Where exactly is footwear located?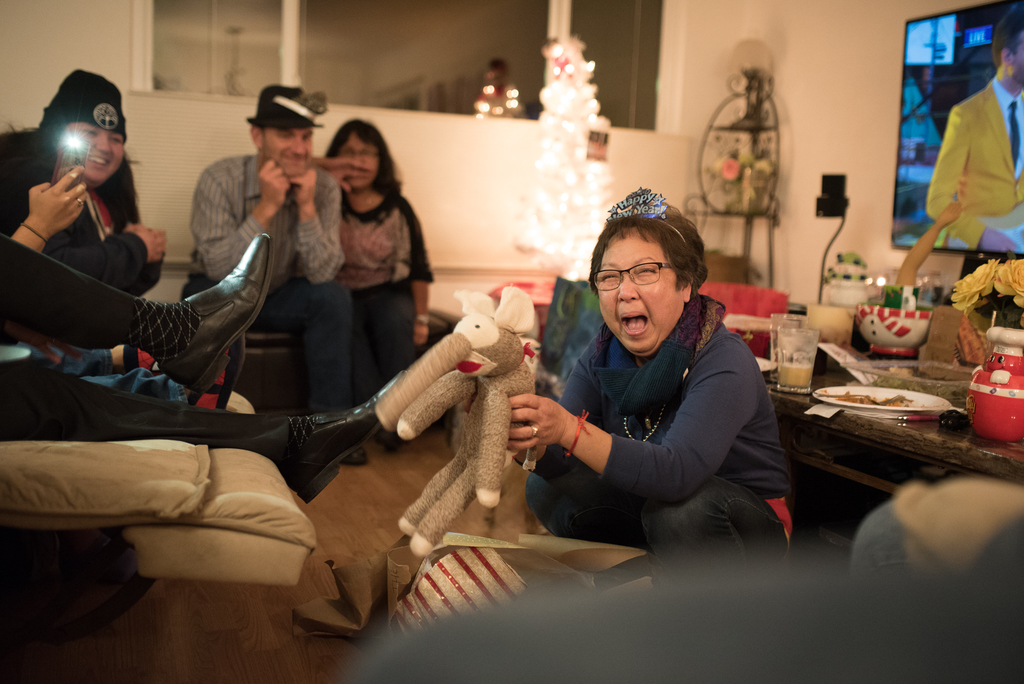
Its bounding box is bbox(374, 432, 401, 452).
